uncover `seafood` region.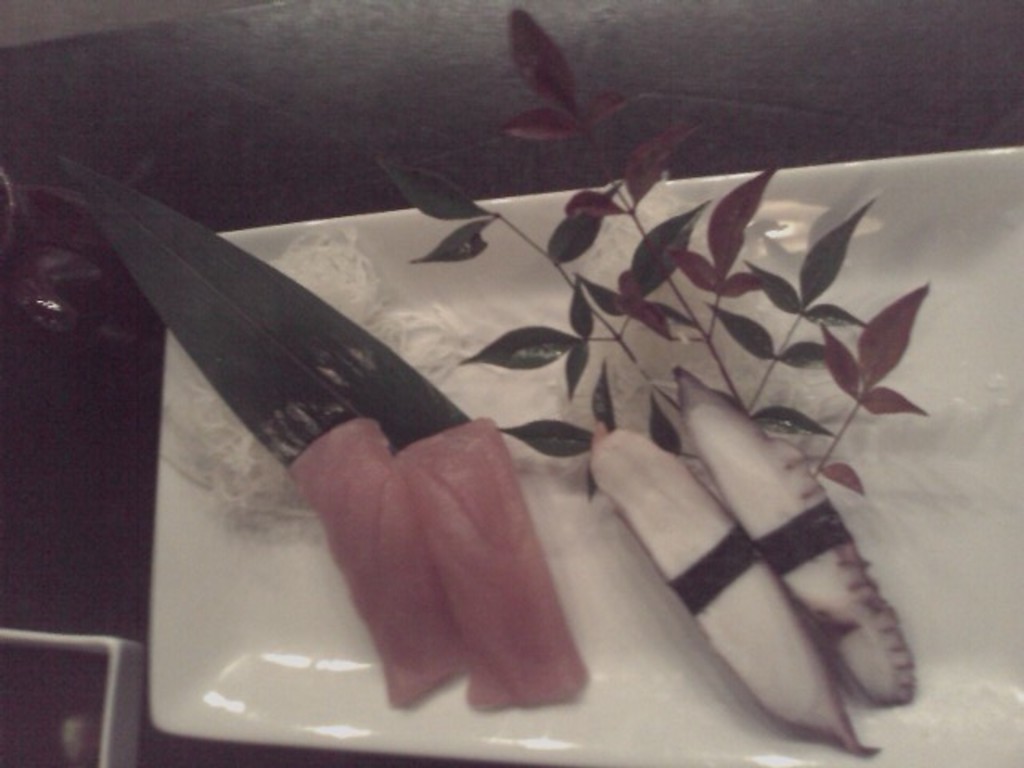
Uncovered: box=[675, 365, 920, 709].
